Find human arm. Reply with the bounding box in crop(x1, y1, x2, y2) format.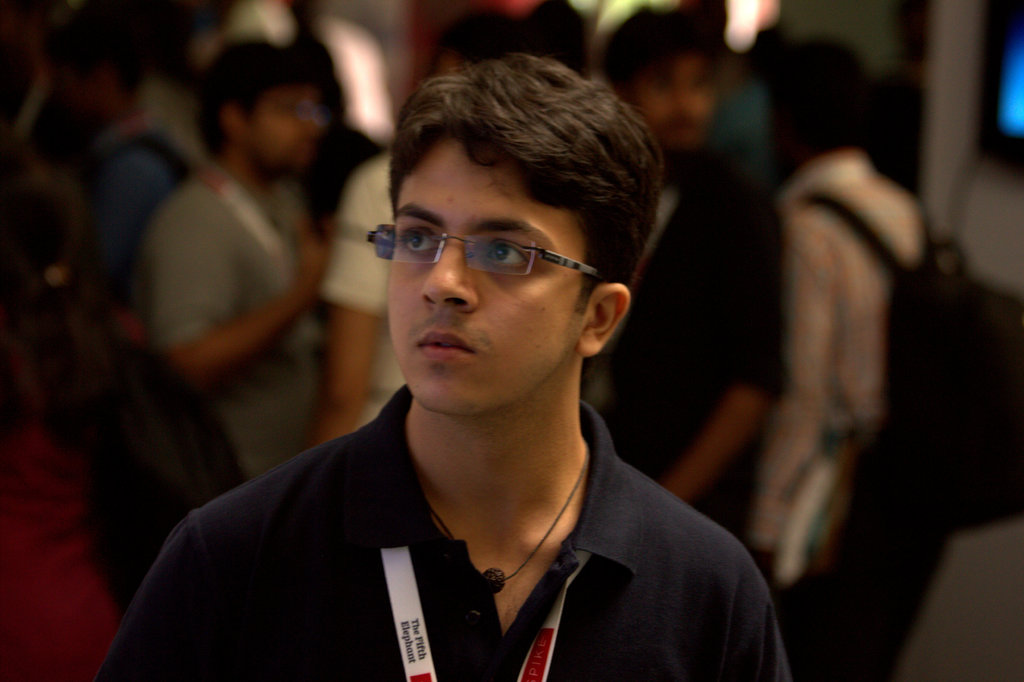
crop(655, 186, 790, 506).
